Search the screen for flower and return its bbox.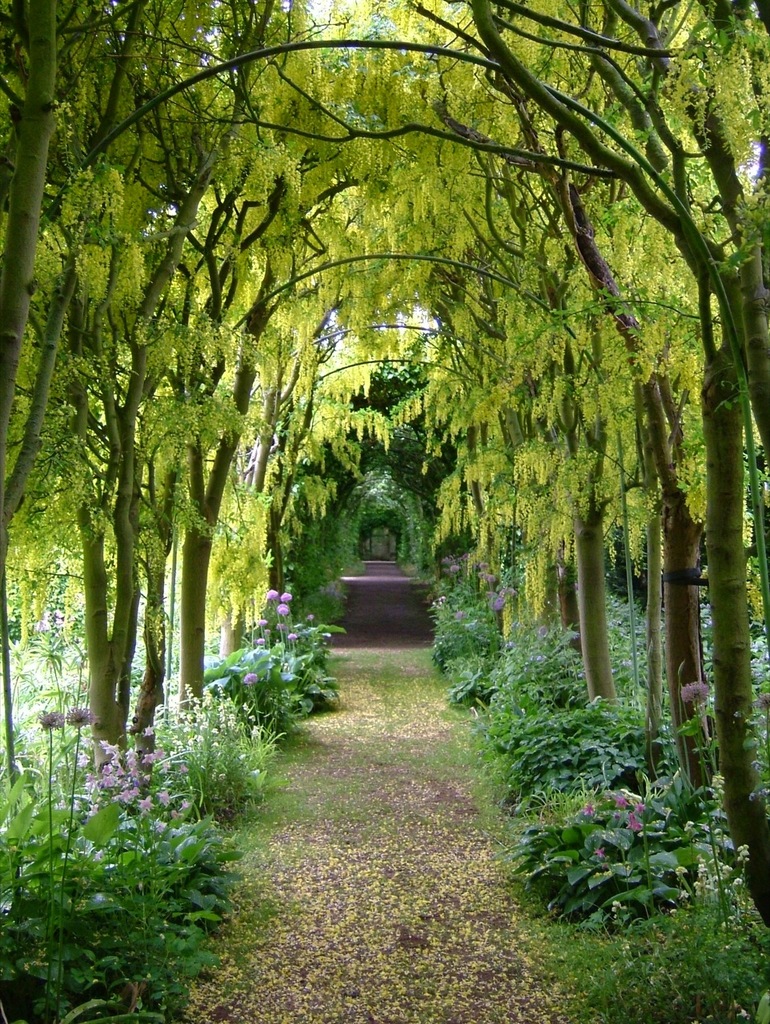
Found: 66,702,98,730.
